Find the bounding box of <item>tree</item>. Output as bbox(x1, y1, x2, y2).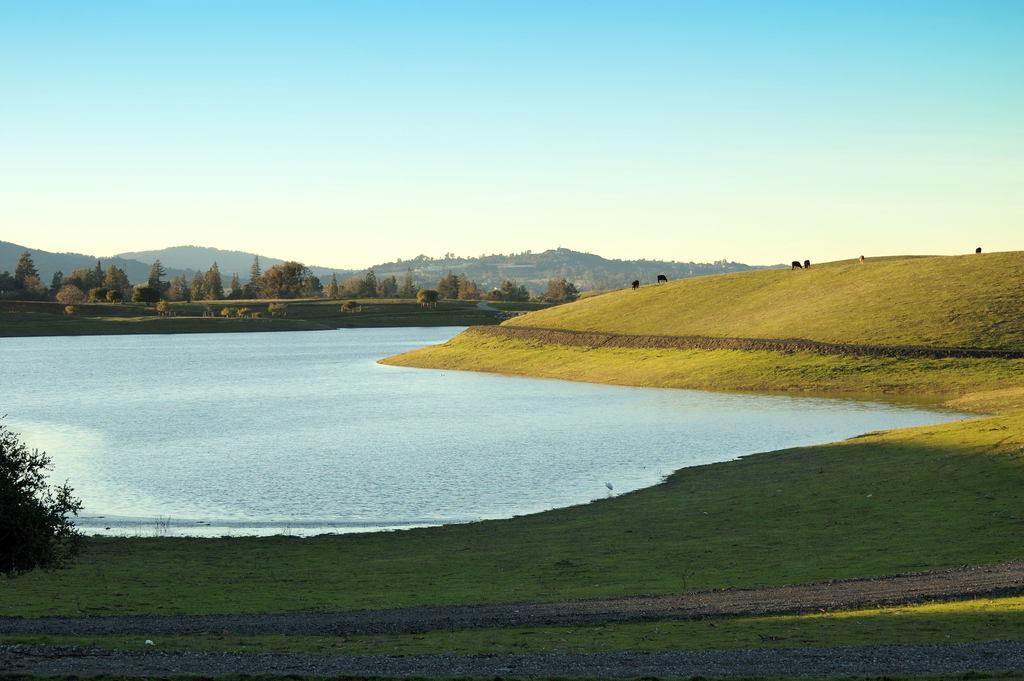
bbox(535, 277, 582, 305).
